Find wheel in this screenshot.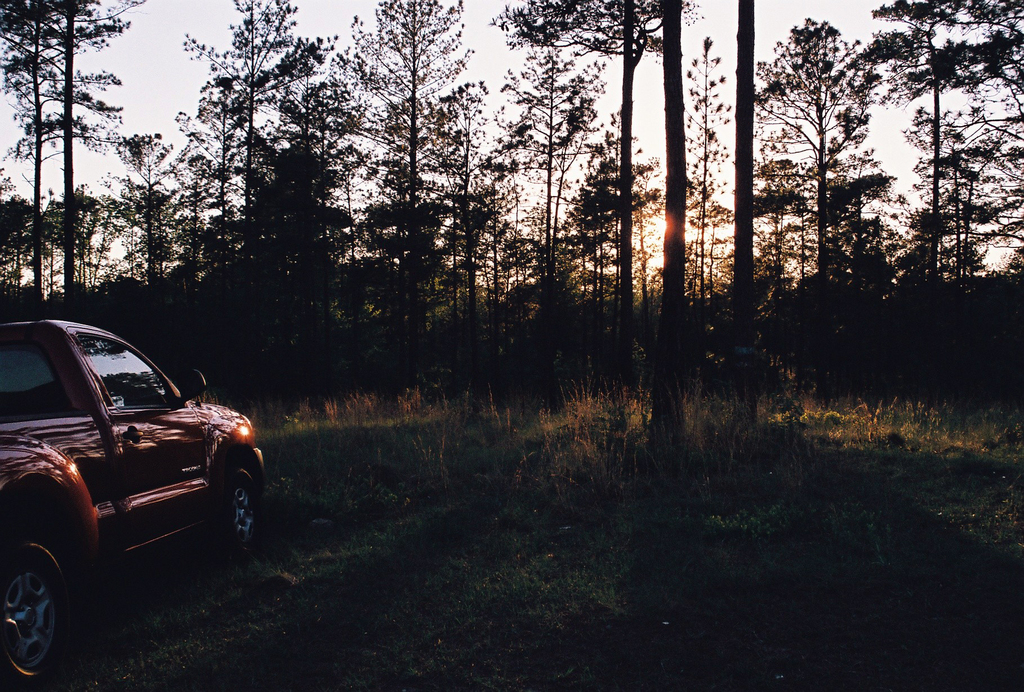
The bounding box for wheel is crop(3, 538, 62, 677).
